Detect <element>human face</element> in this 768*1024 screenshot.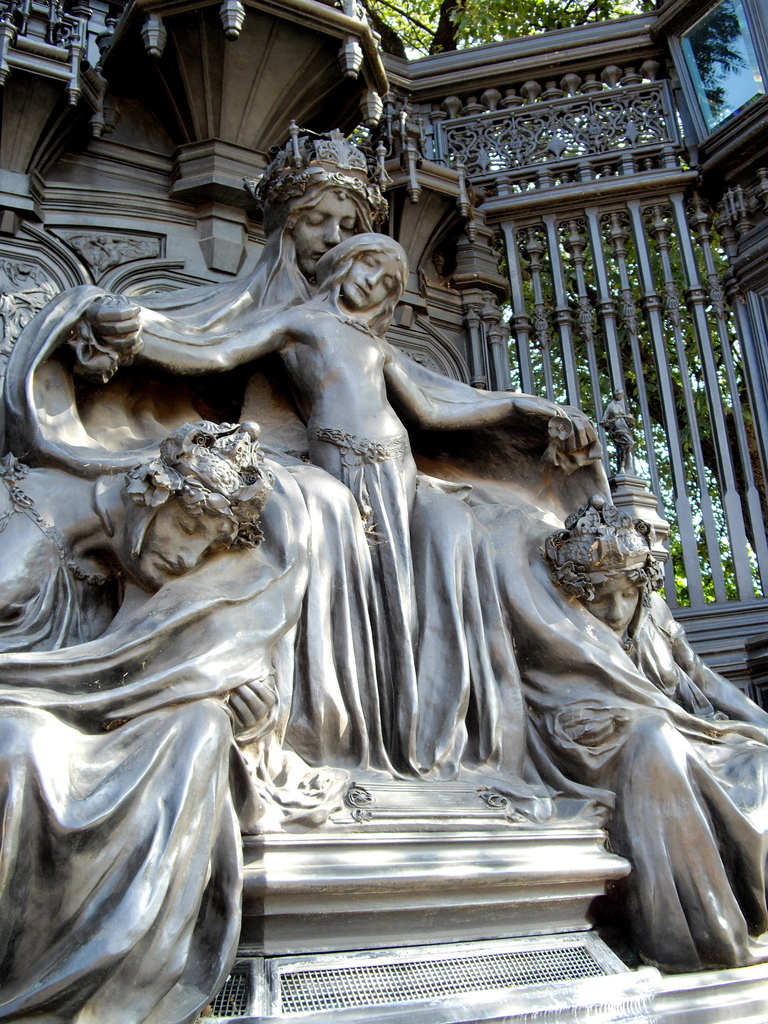
Detection: crop(339, 246, 408, 309).
